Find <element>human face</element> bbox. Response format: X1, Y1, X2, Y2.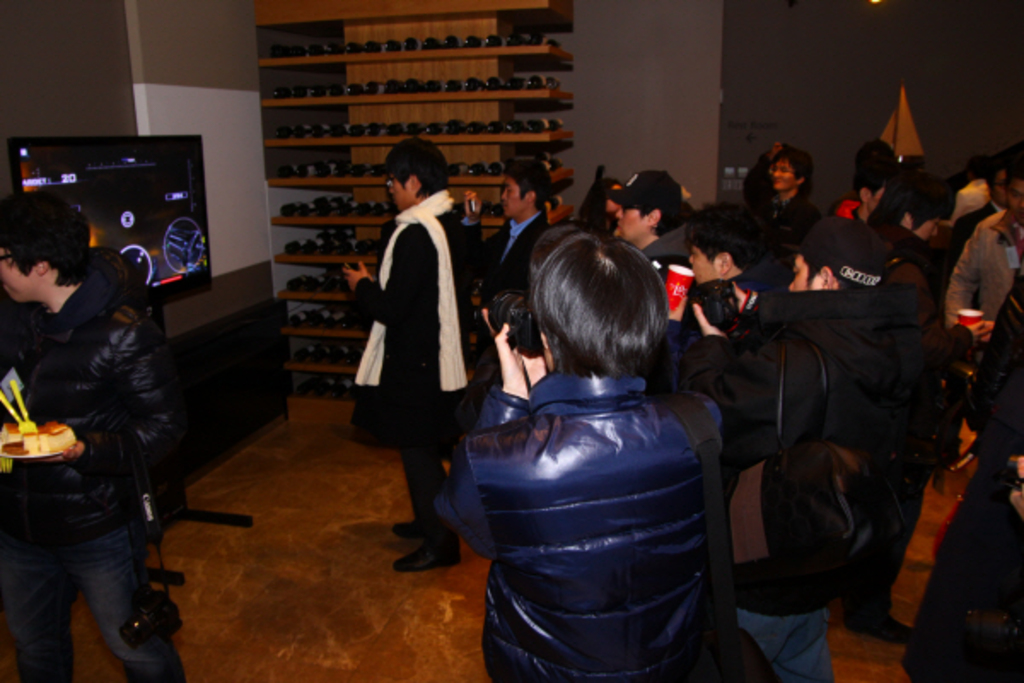
613, 207, 645, 241.
